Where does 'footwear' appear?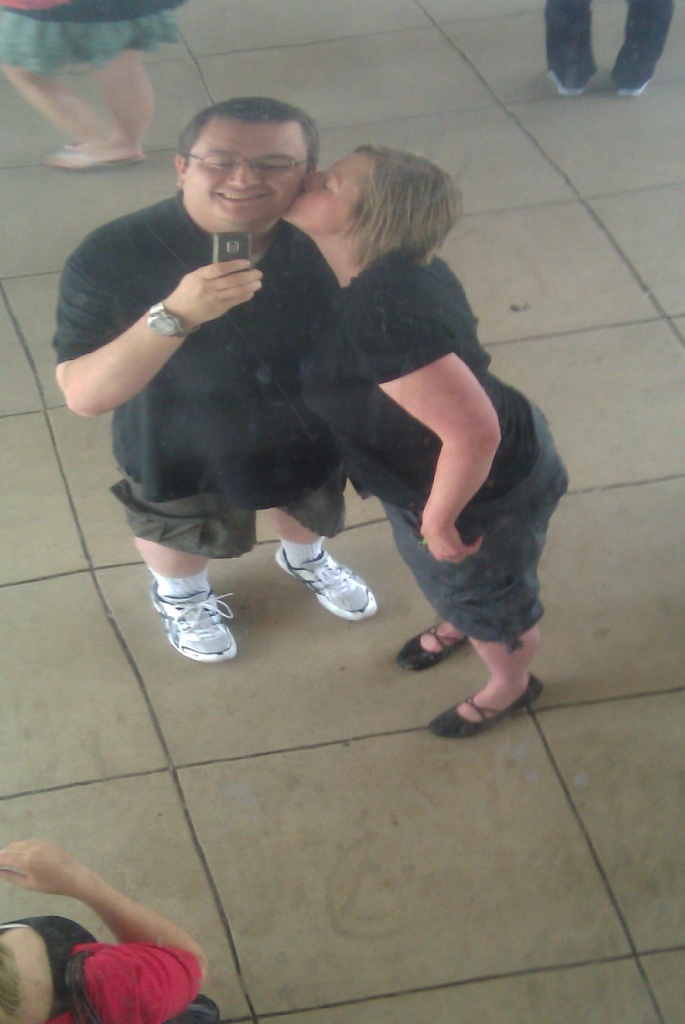
Appears at region(280, 532, 381, 623).
